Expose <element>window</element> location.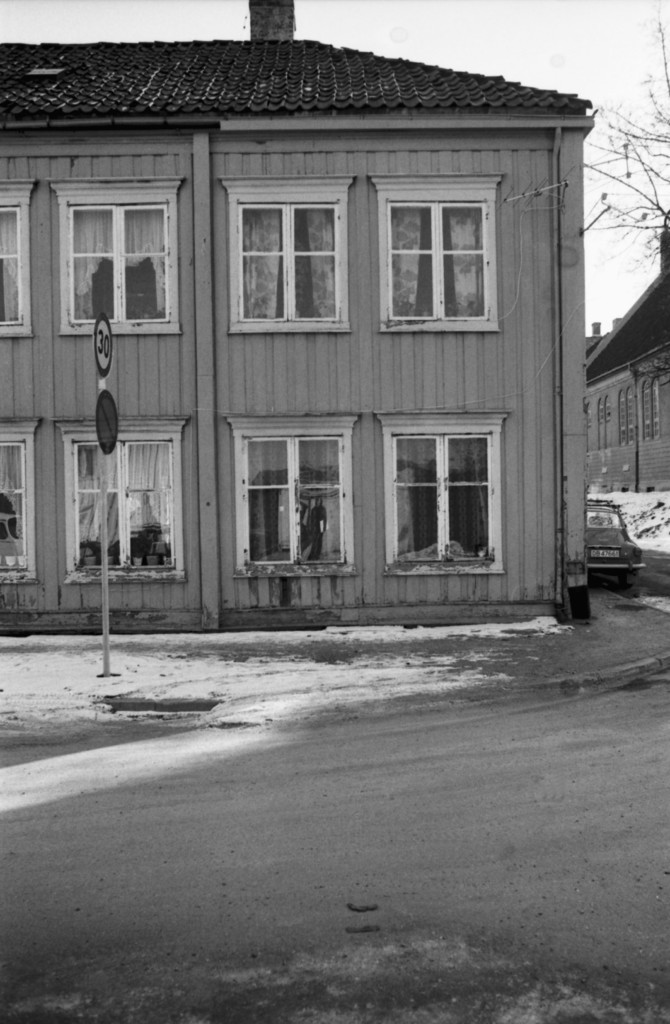
Exposed at {"left": 651, "top": 381, "right": 660, "bottom": 438}.
